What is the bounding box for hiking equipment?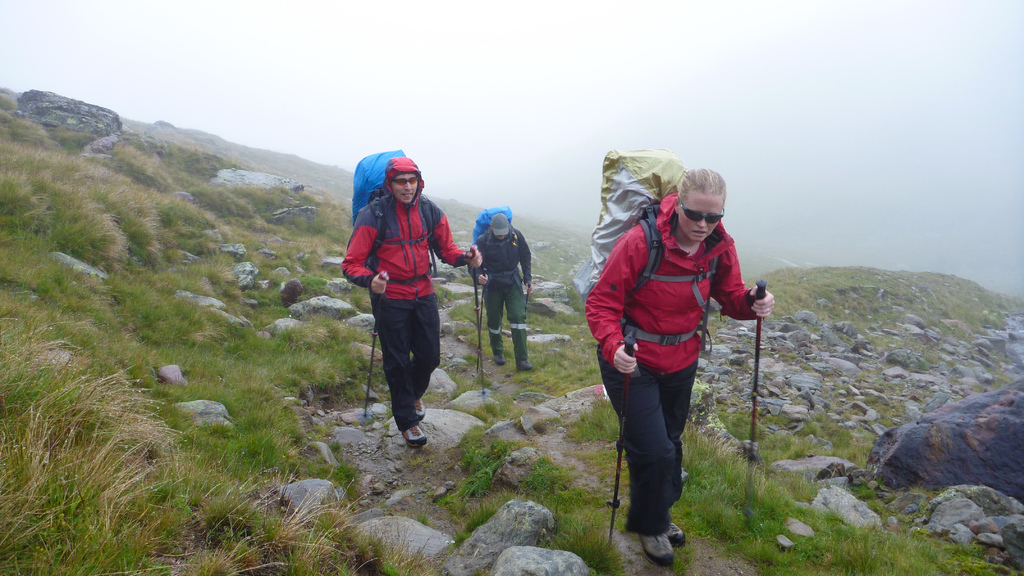
locate(607, 332, 641, 547).
